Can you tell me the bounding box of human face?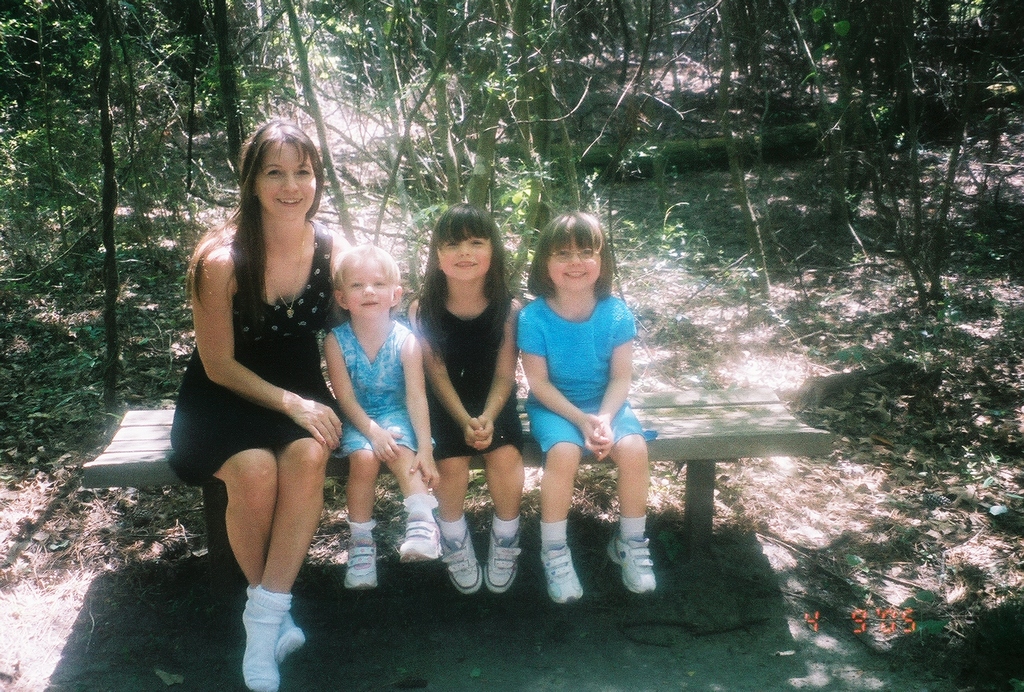
(left=440, top=222, right=483, bottom=279).
